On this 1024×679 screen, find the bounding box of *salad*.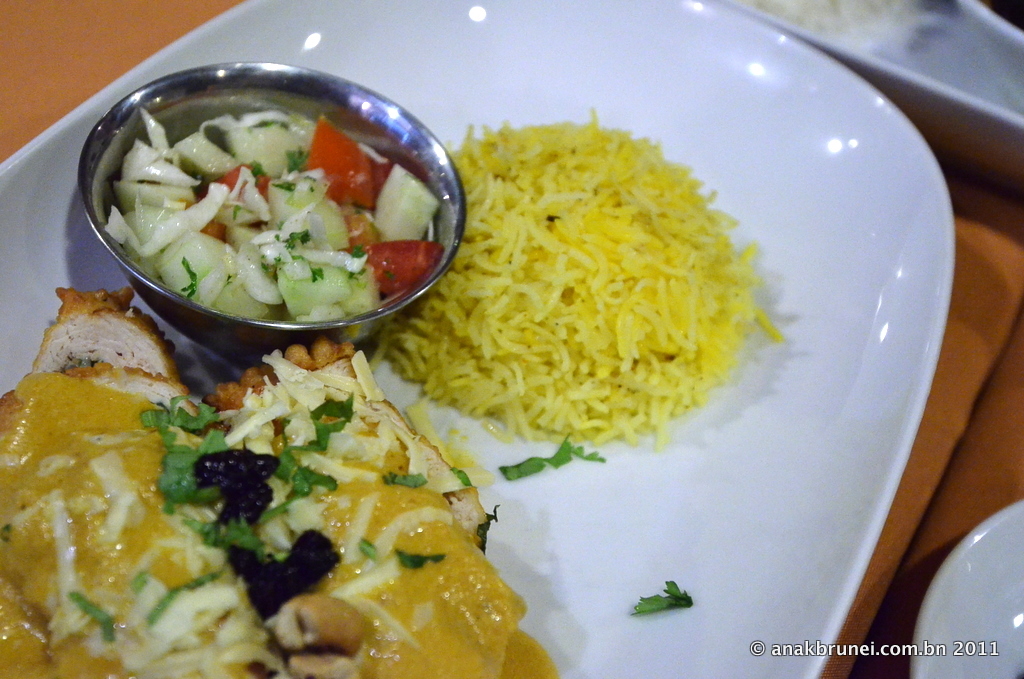
Bounding box: detection(0, 366, 562, 678).
